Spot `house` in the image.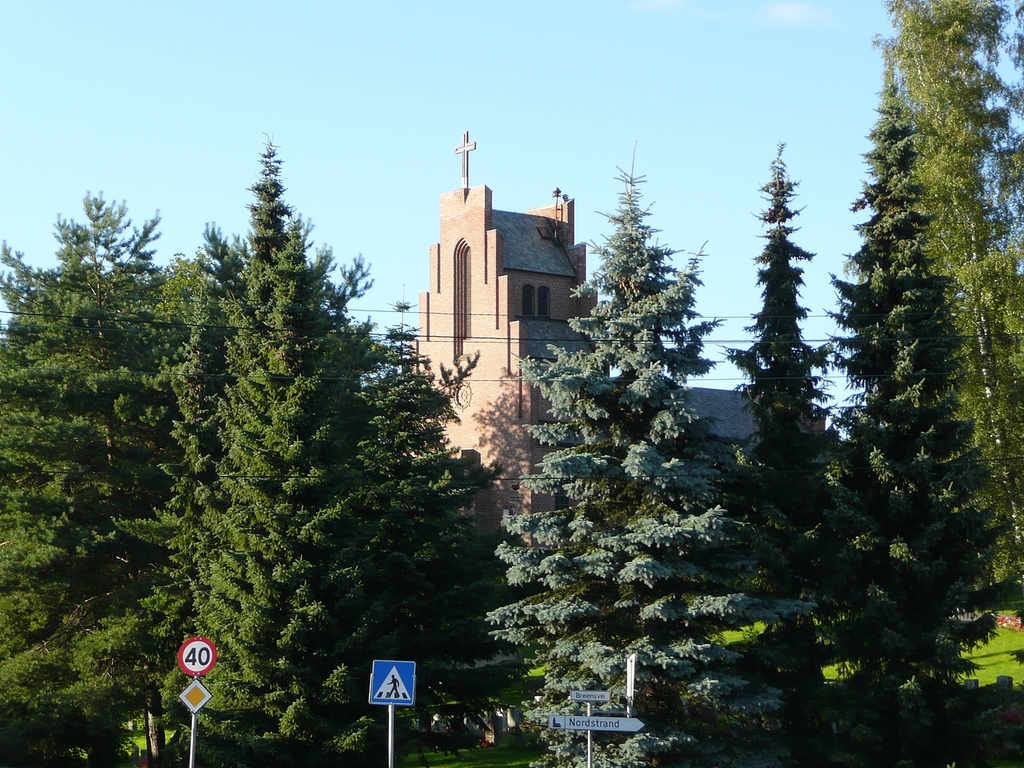
`house` found at bbox=(402, 132, 826, 550).
